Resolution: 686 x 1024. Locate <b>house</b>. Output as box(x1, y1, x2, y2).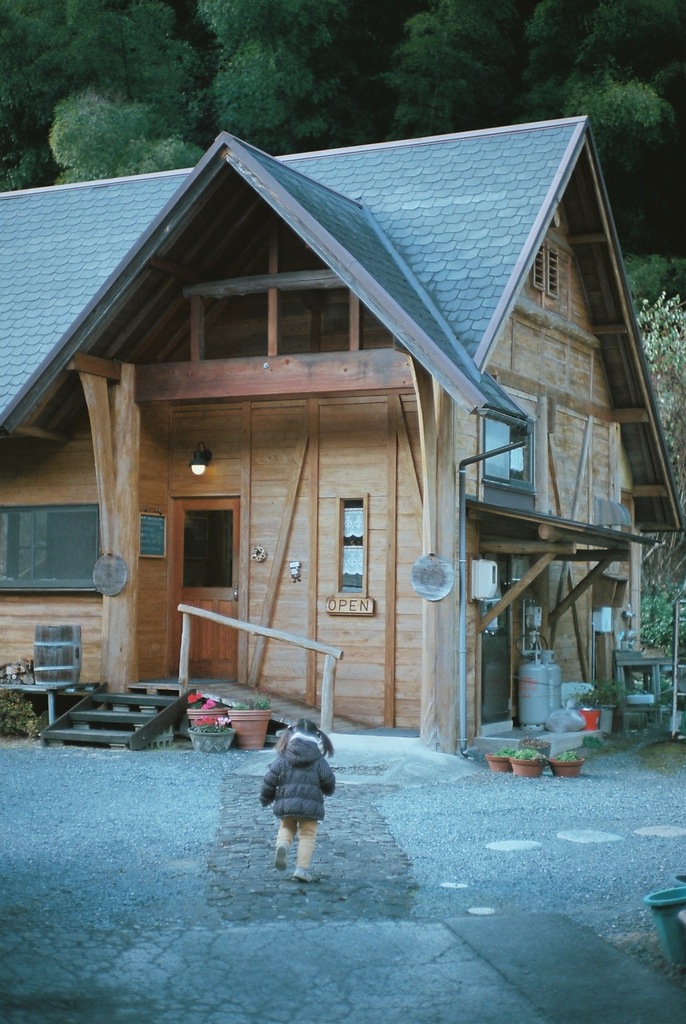
box(0, 115, 680, 763).
